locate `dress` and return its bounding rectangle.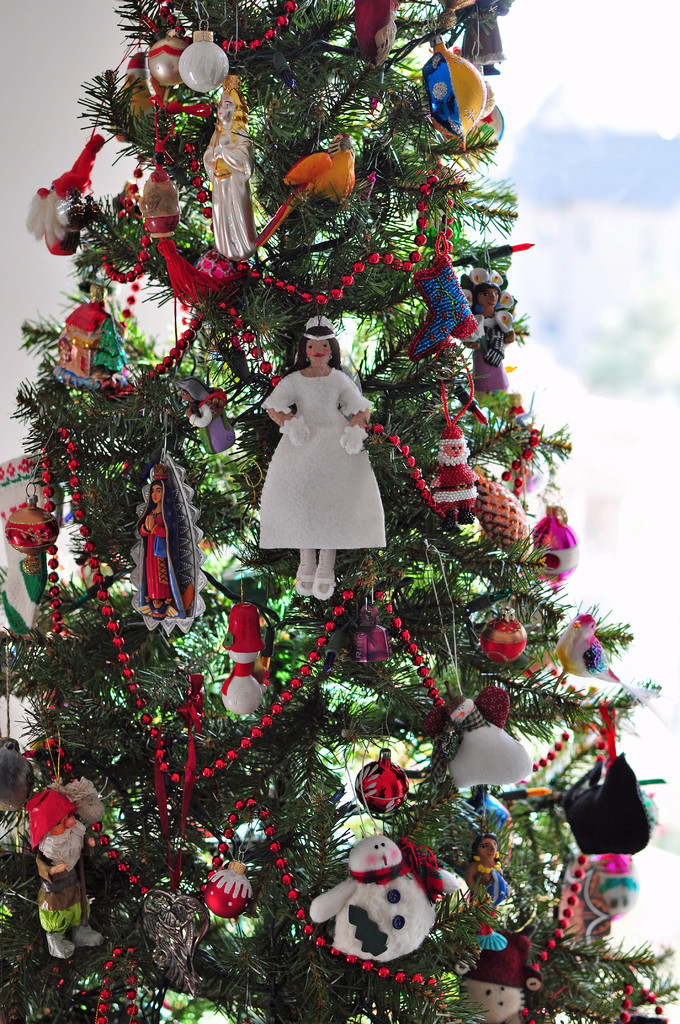
pyautogui.locateOnScreen(264, 371, 391, 556).
